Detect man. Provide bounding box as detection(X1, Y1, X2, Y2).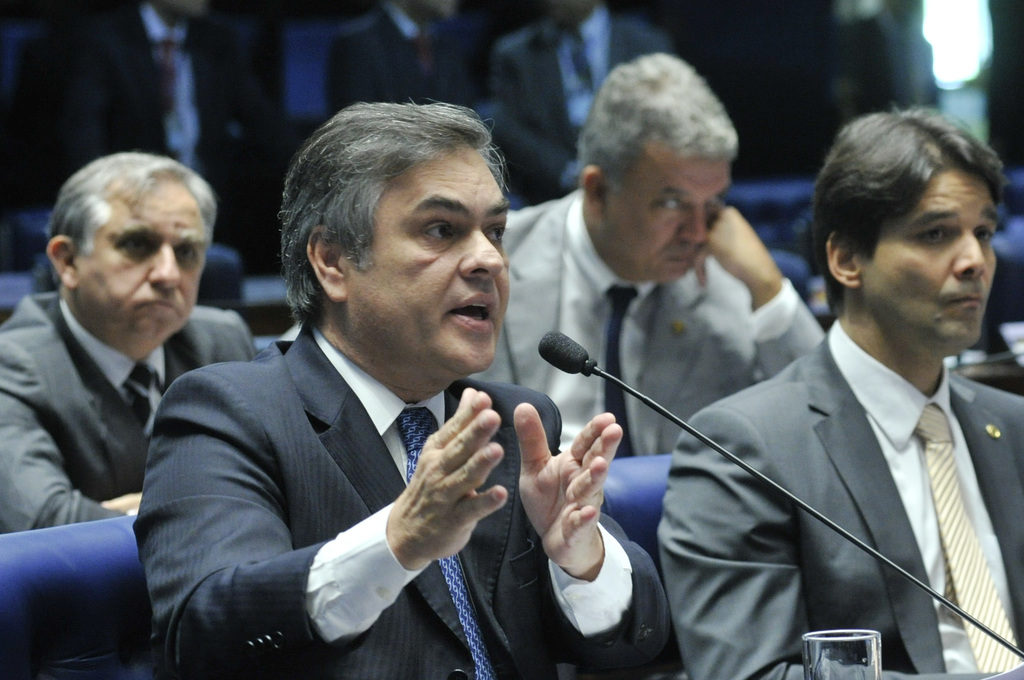
detection(480, 0, 665, 188).
